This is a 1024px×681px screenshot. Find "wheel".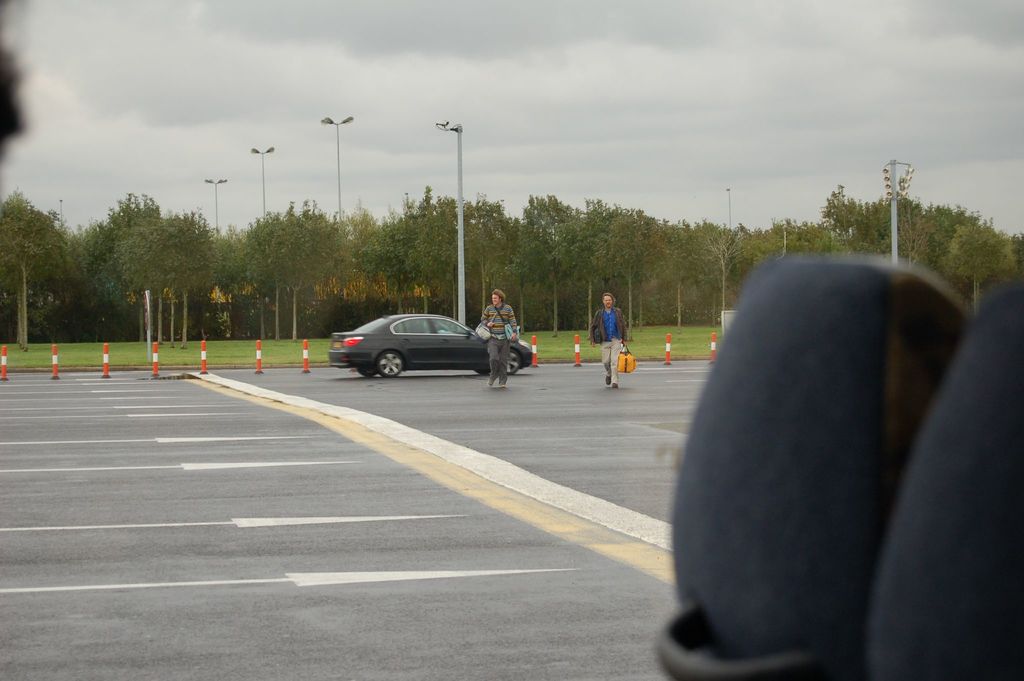
Bounding box: box(376, 352, 402, 380).
